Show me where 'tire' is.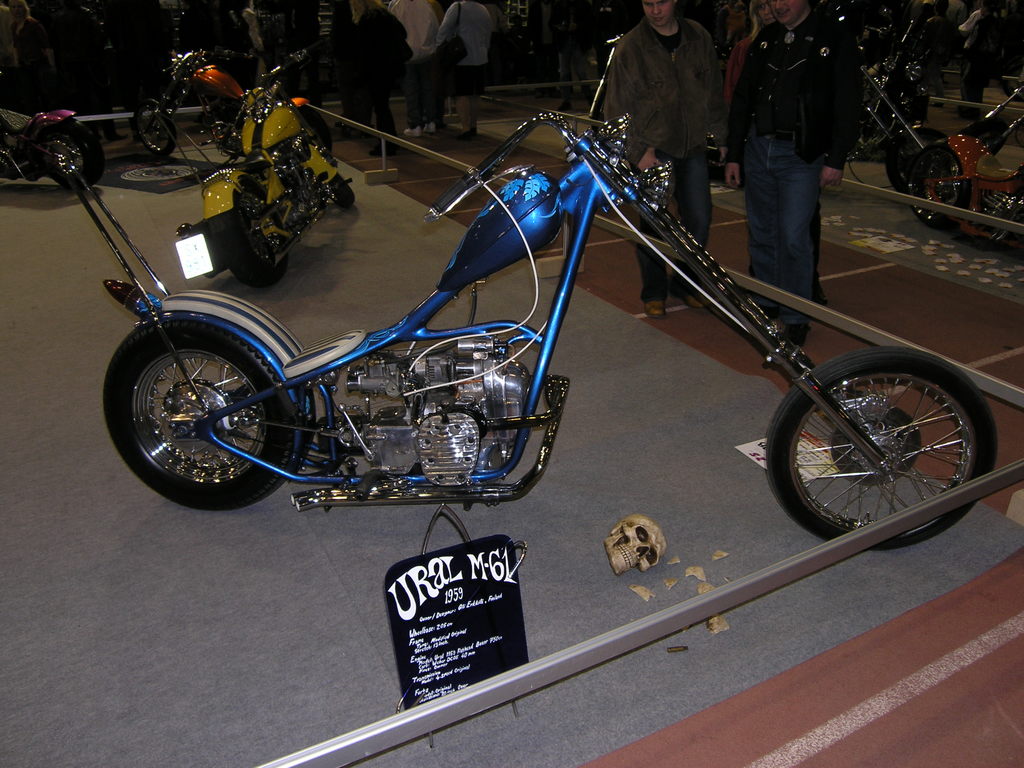
'tire' is at (left=205, top=179, right=284, bottom=286).
